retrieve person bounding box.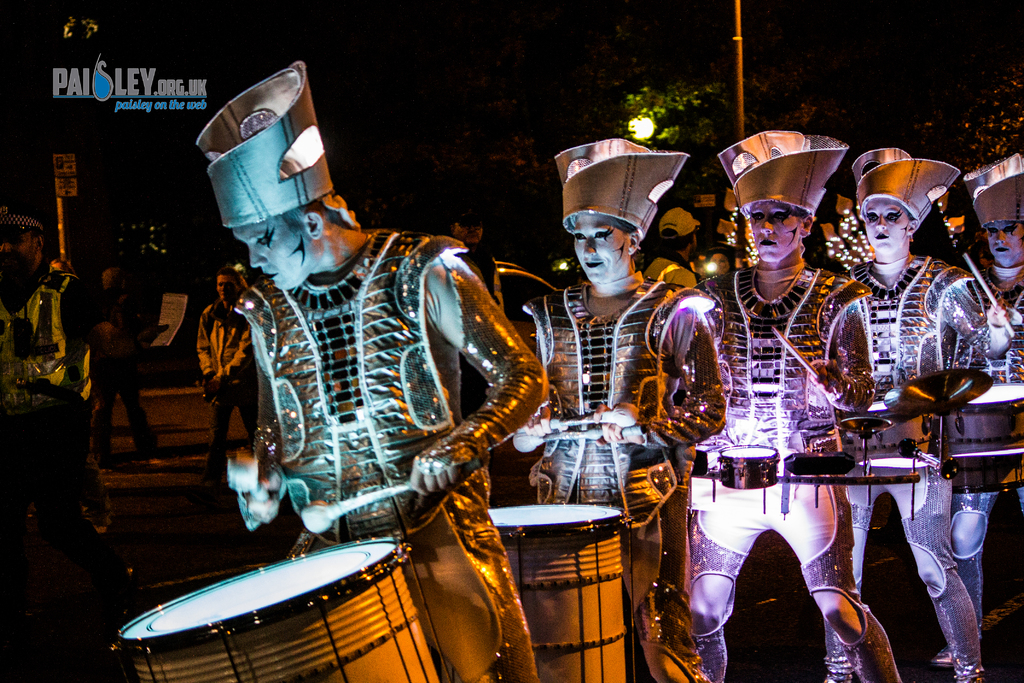
Bounding box: region(637, 208, 705, 295).
